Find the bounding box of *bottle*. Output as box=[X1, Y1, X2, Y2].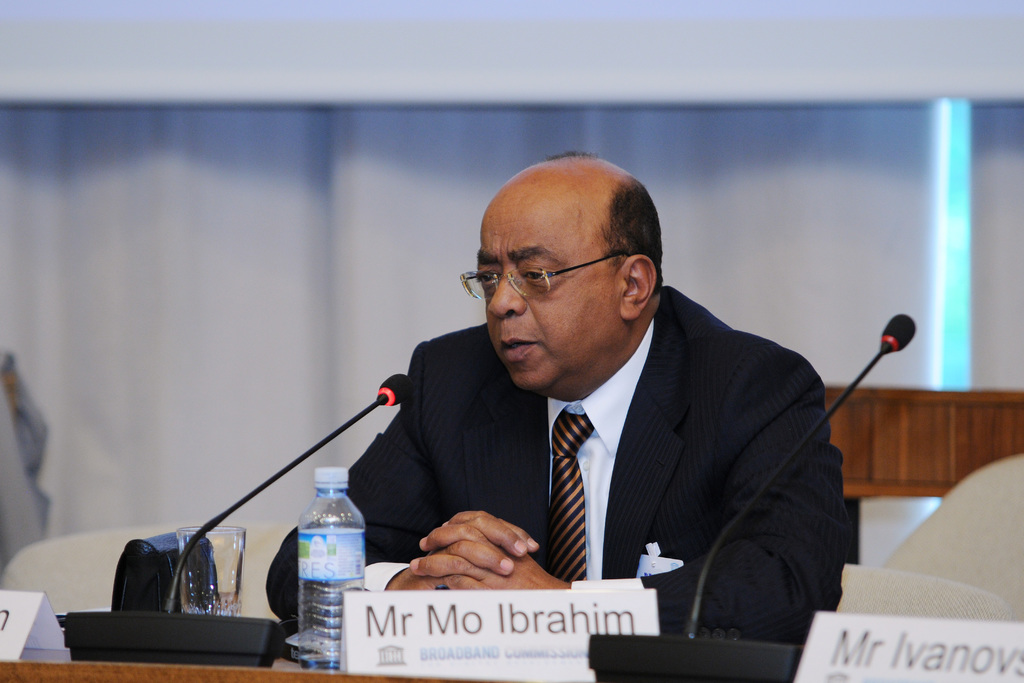
box=[289, 465, 362, 666].
